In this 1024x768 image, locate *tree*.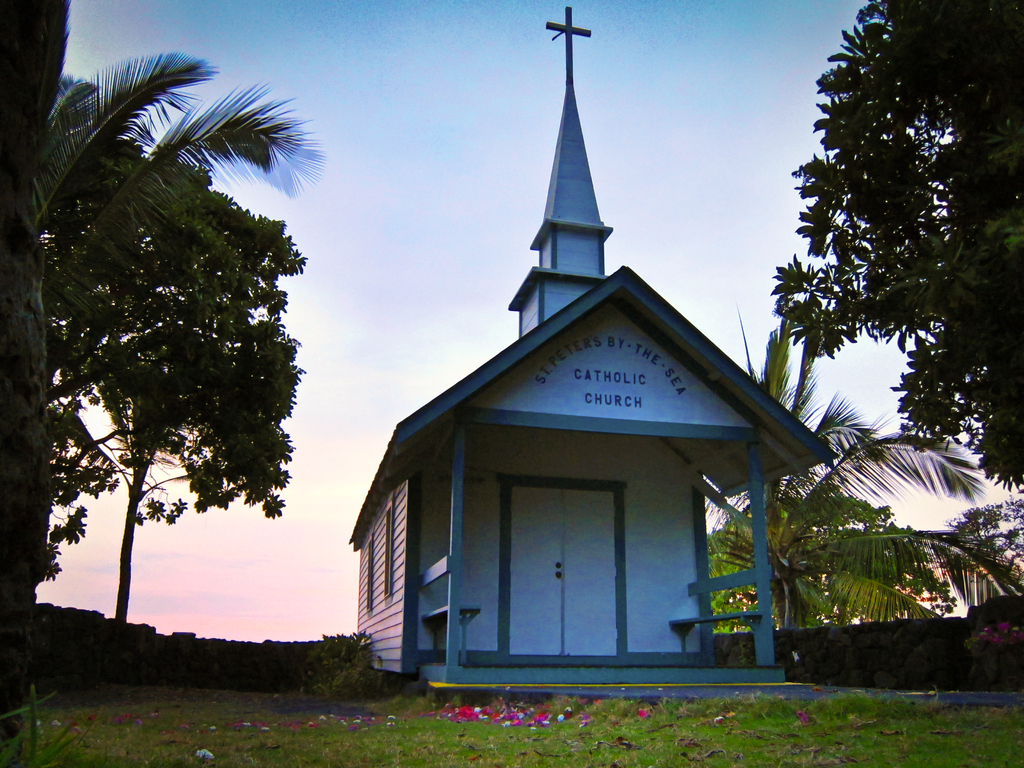
Bounding box: (x1=54, y1=158, x2=310, y2=623).
